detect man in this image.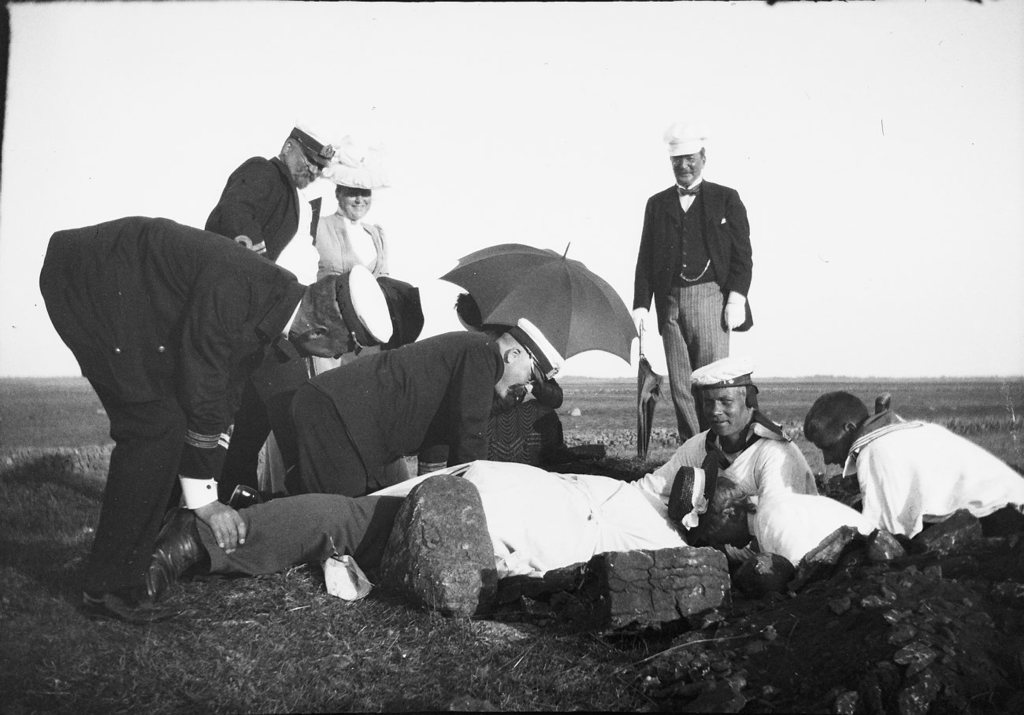
Detection: [201, 117, 333, 261].
